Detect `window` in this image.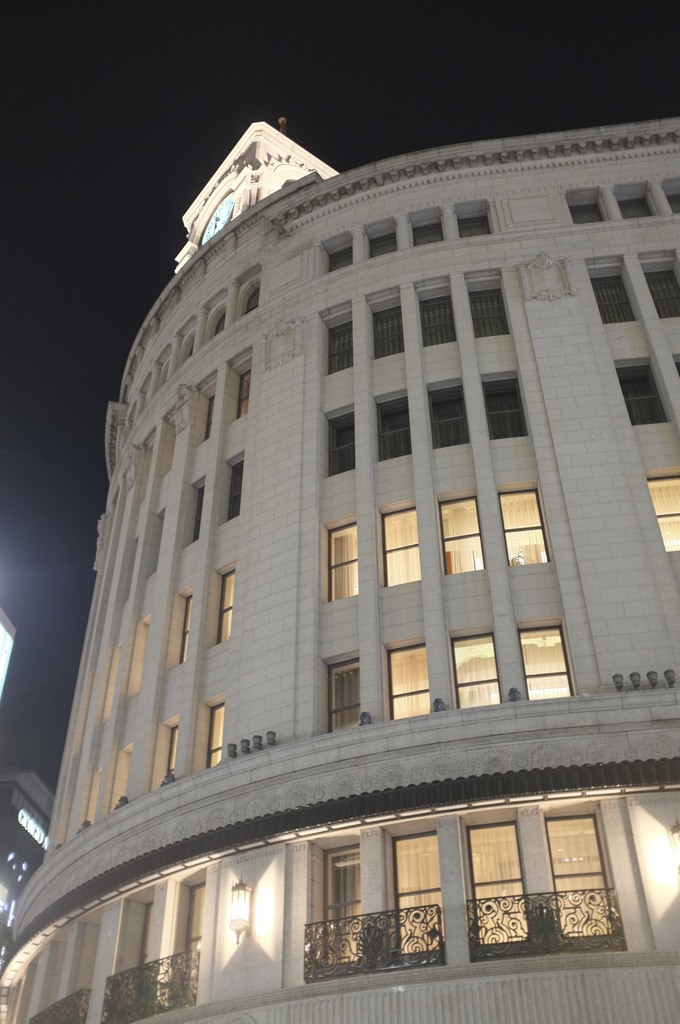
Detection: [left=325, top=308, right=357, bottom=371].
